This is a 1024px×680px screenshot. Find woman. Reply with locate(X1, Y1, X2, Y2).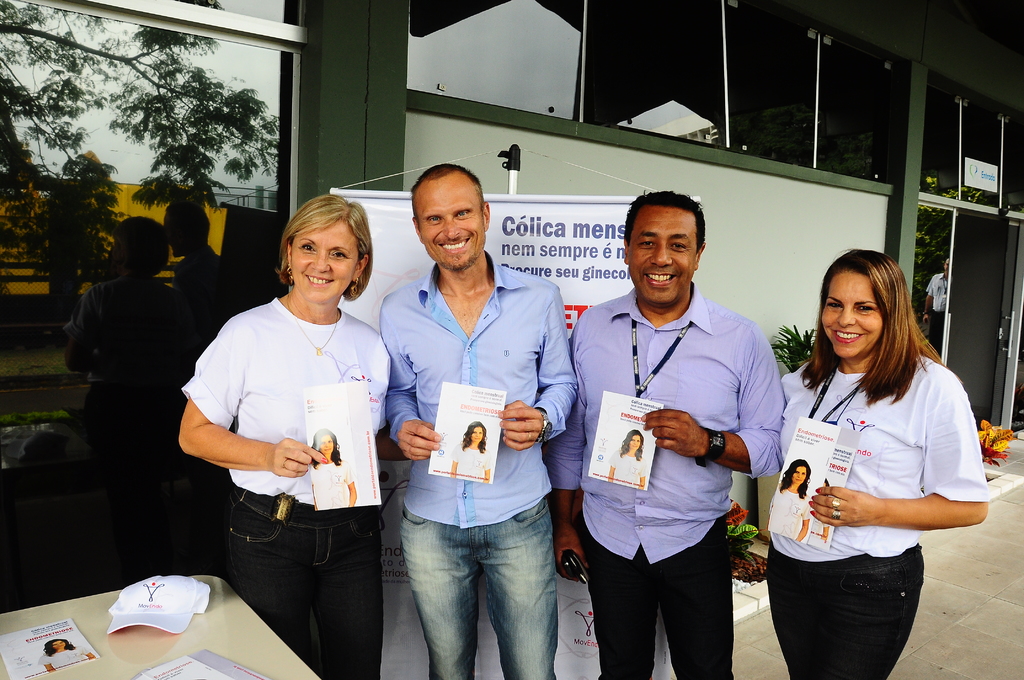
locate(176, 187, 394, 679).
